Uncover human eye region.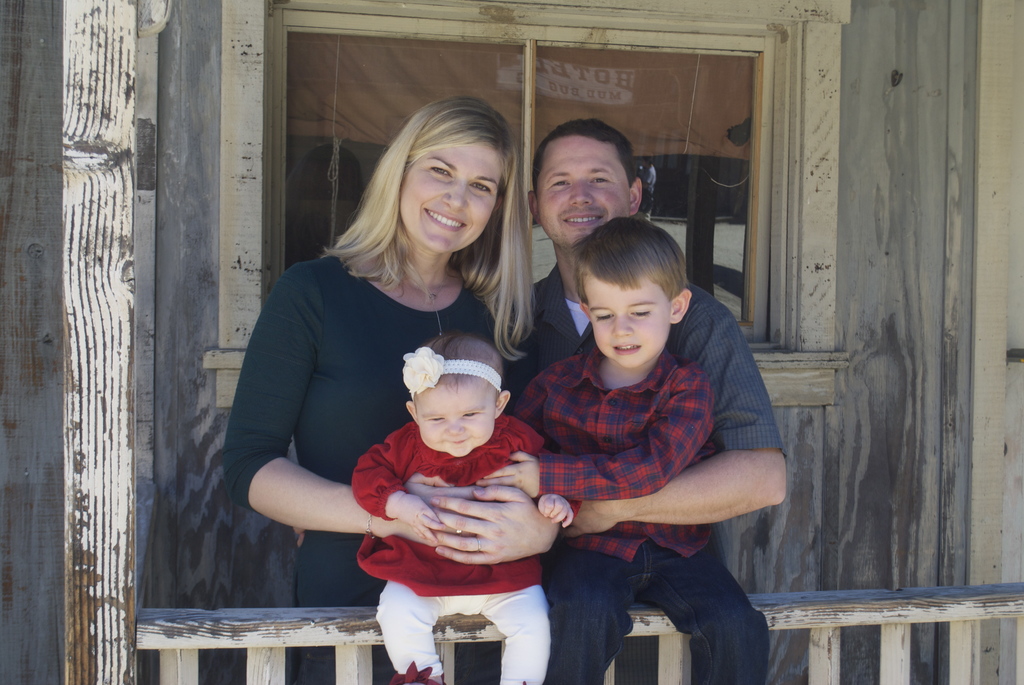
Uncovered: bbox(464, 177, 493, 196).
